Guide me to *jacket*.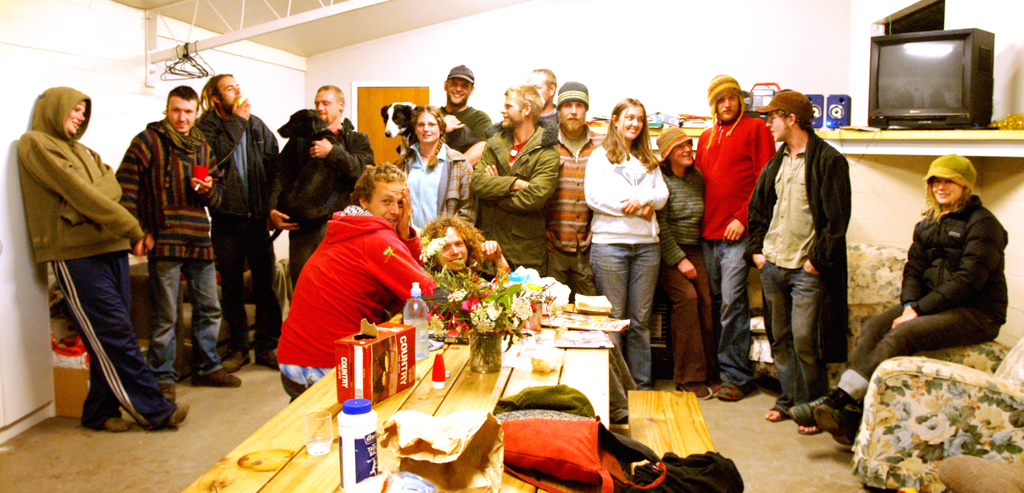
Guidance: locate(119, 117, 228, 259).
